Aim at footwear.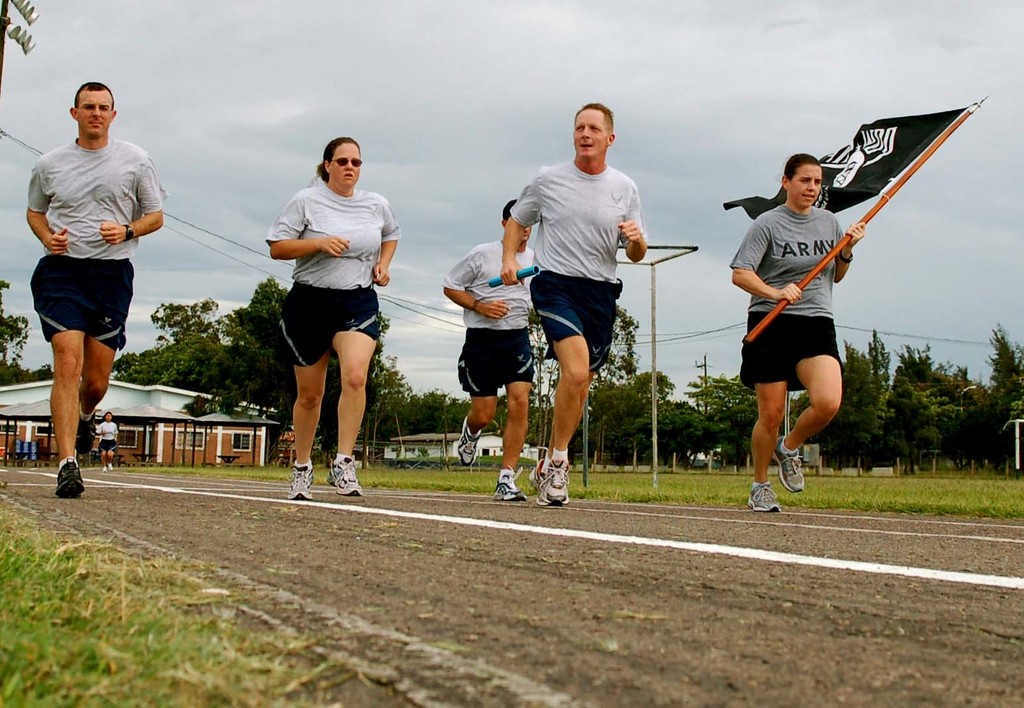
Aimed at <box>770,433,807,495</box>.
